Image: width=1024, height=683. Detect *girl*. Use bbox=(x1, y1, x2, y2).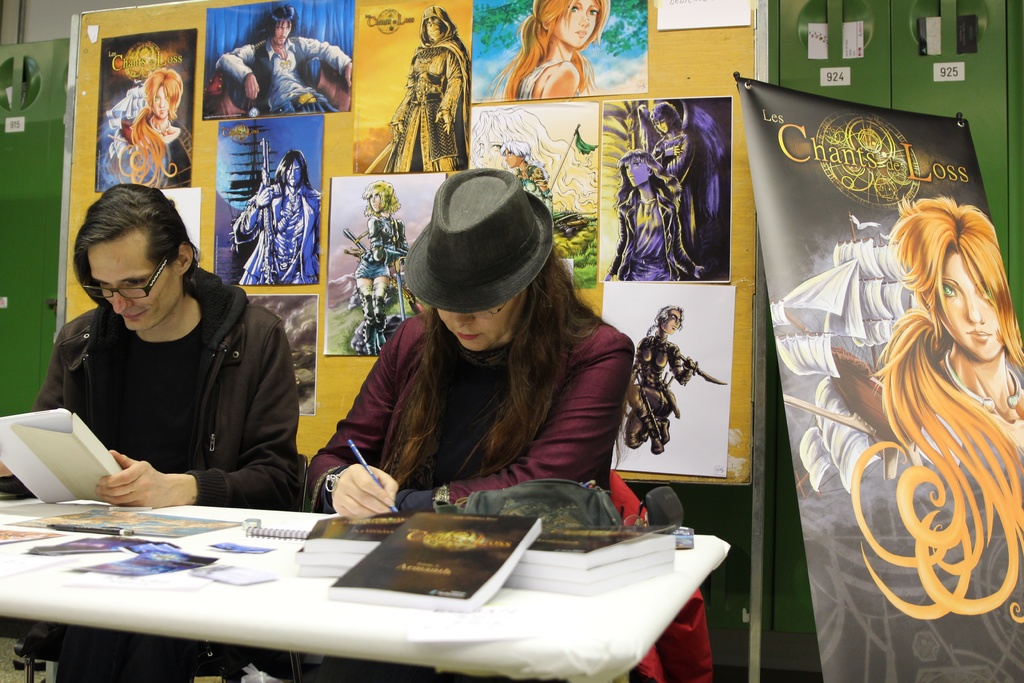
bbox=(490, 0, 612, 101).
